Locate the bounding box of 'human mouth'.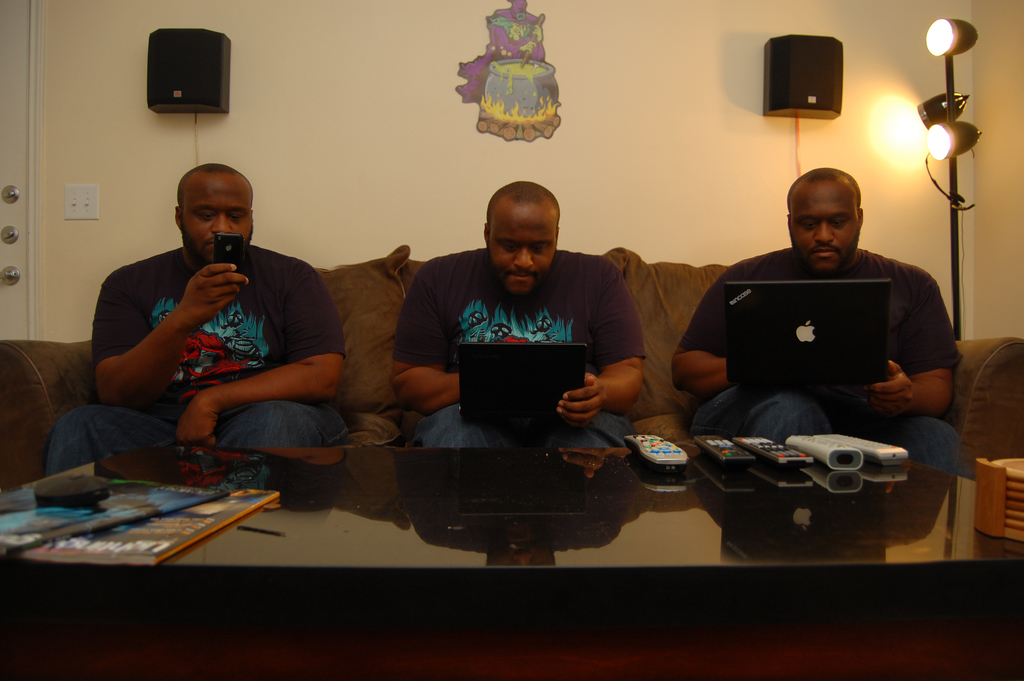
Bounding box: pyautogui.locateOnScreen(206, 236, 250, 251).
